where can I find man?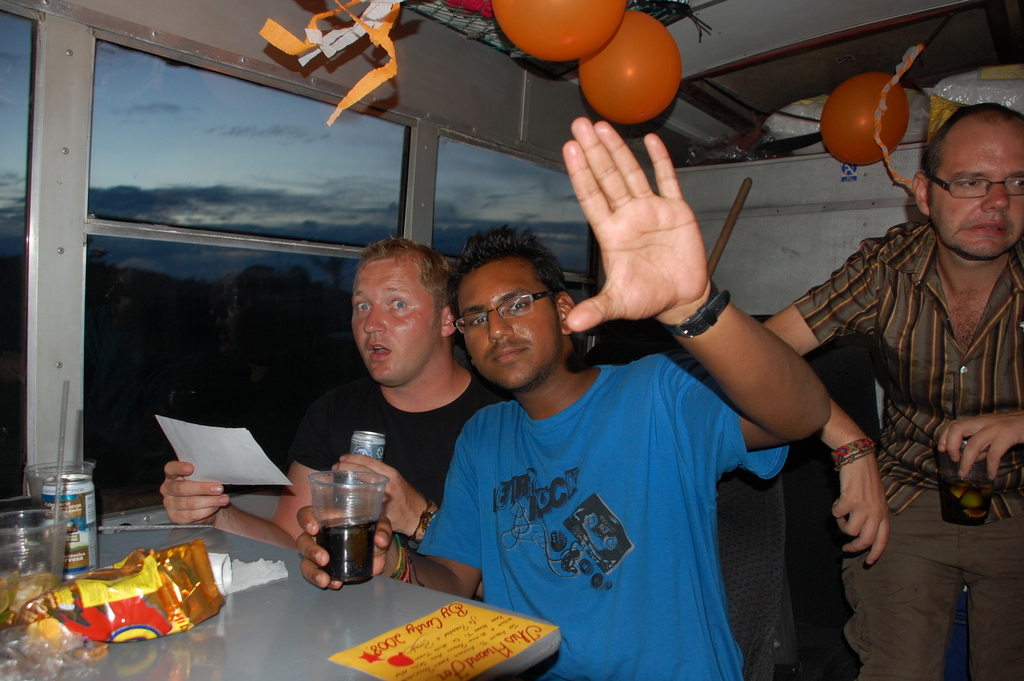
You can find it at l=154, t=230, r=518, b=554.
